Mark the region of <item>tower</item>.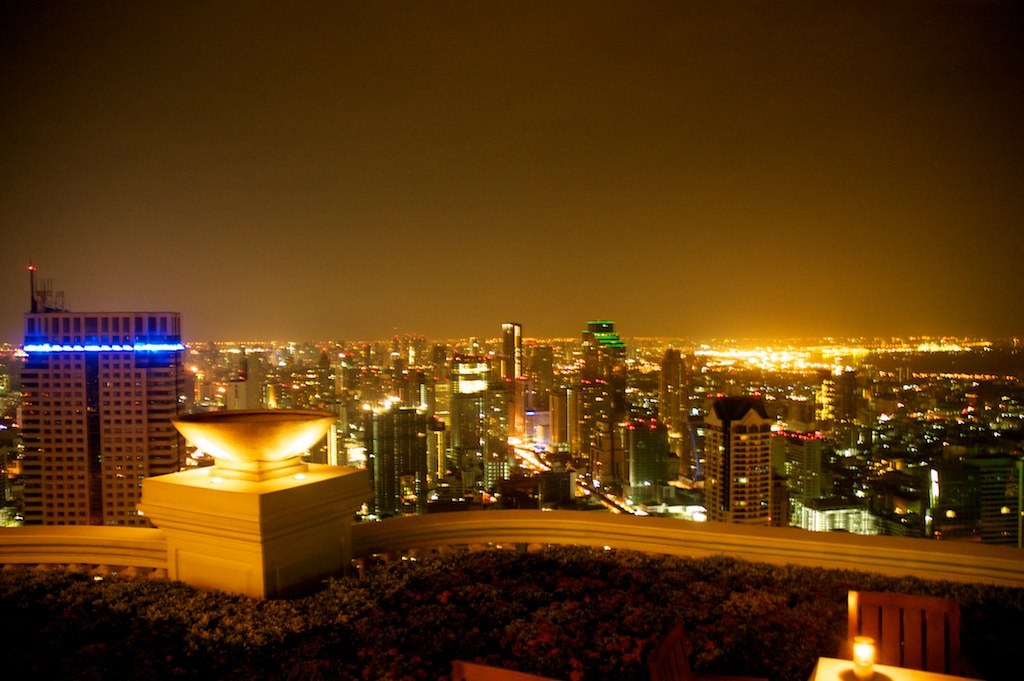
Region: 777,428,860,501.
